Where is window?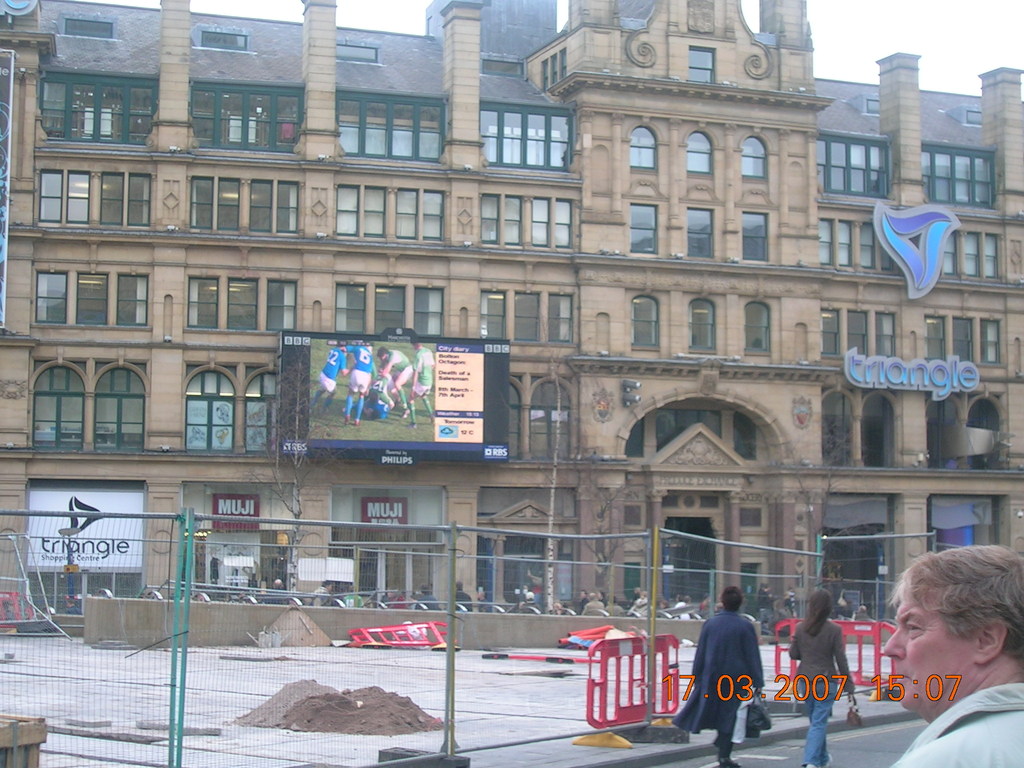
left=480, top=60, right=527, bottom=78.
